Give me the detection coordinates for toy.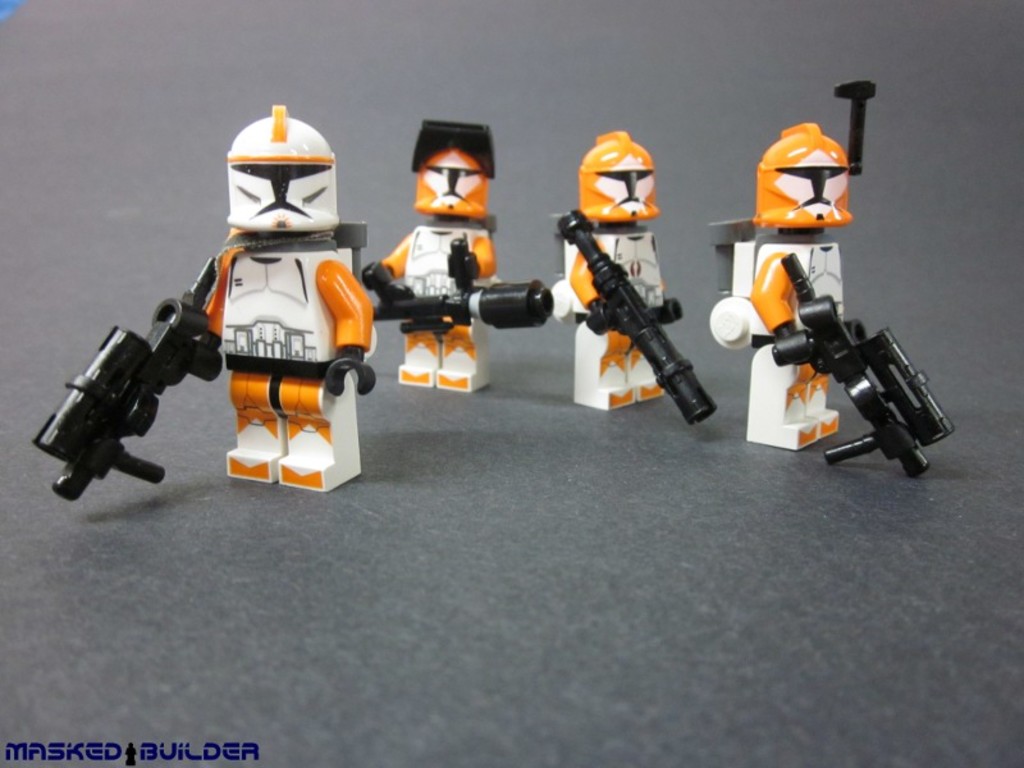
716,79,964,474.
